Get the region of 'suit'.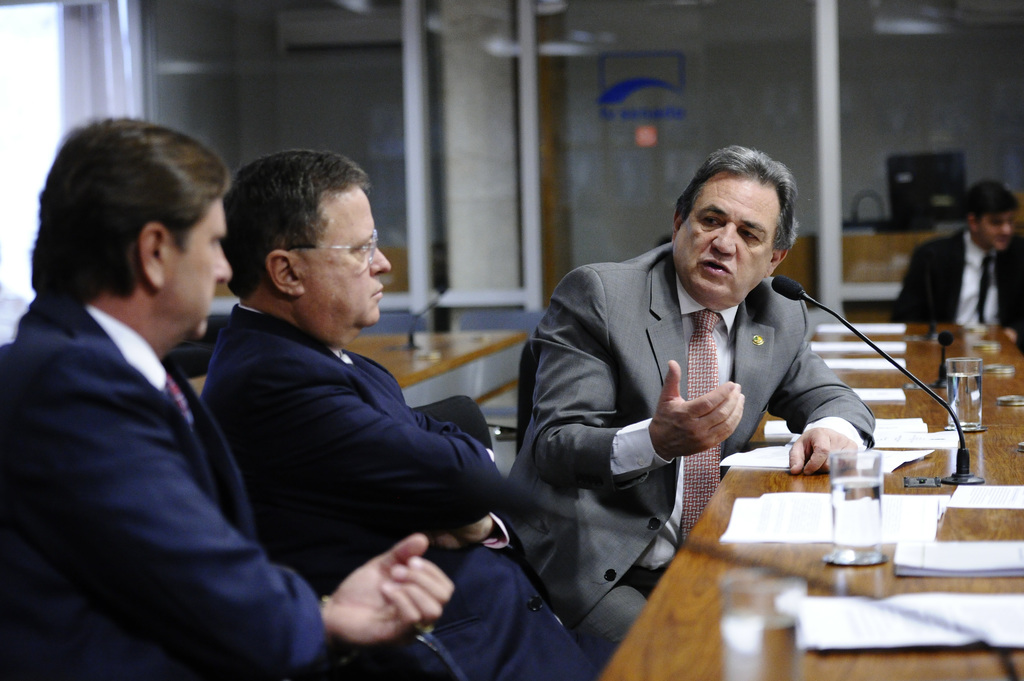
(x1=0, y1=289, x2=328, y2=680).
